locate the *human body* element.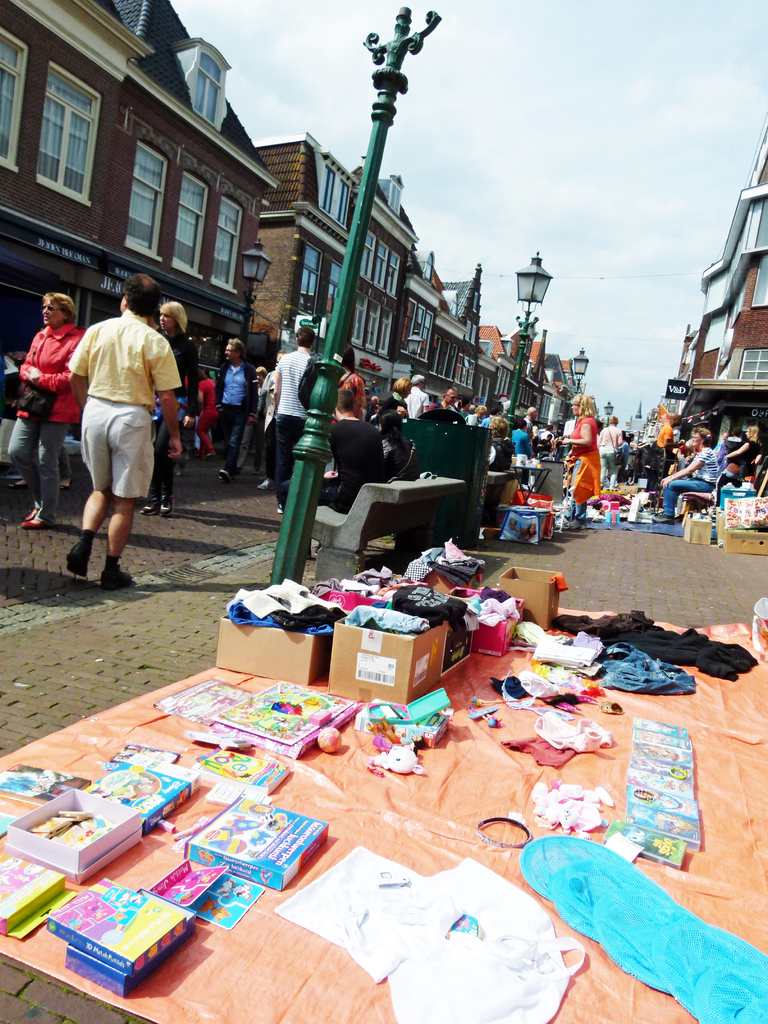
Element bbox: {"left": 598, "top": 415, "right": 621, "bottom": 457}.
